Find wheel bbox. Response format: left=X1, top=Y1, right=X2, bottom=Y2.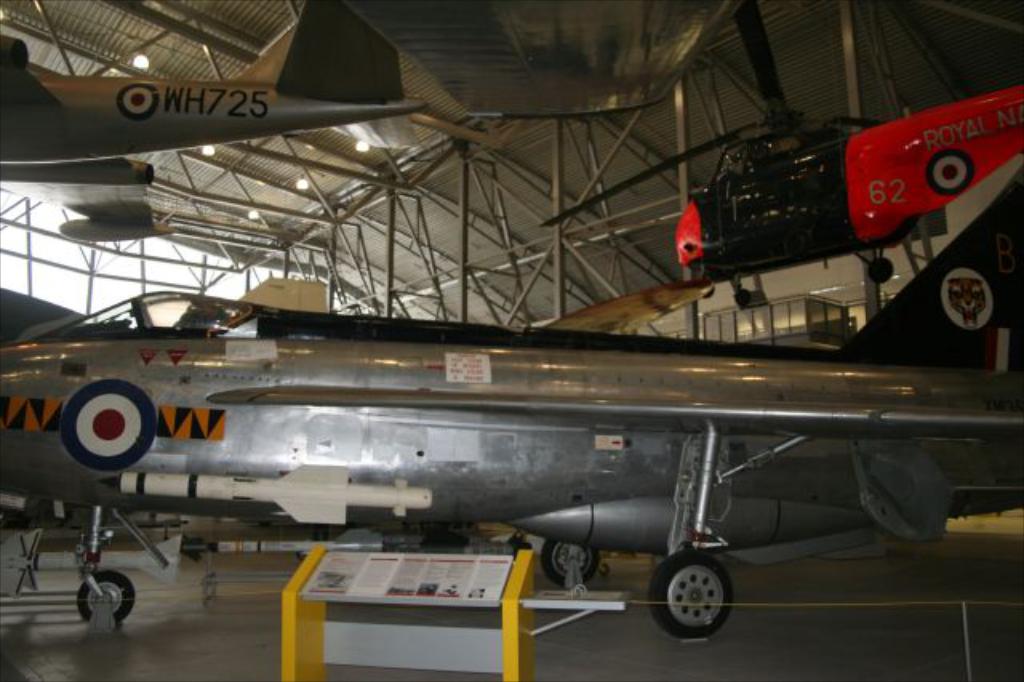
left=650, top=548, right=738, bottom=640.
